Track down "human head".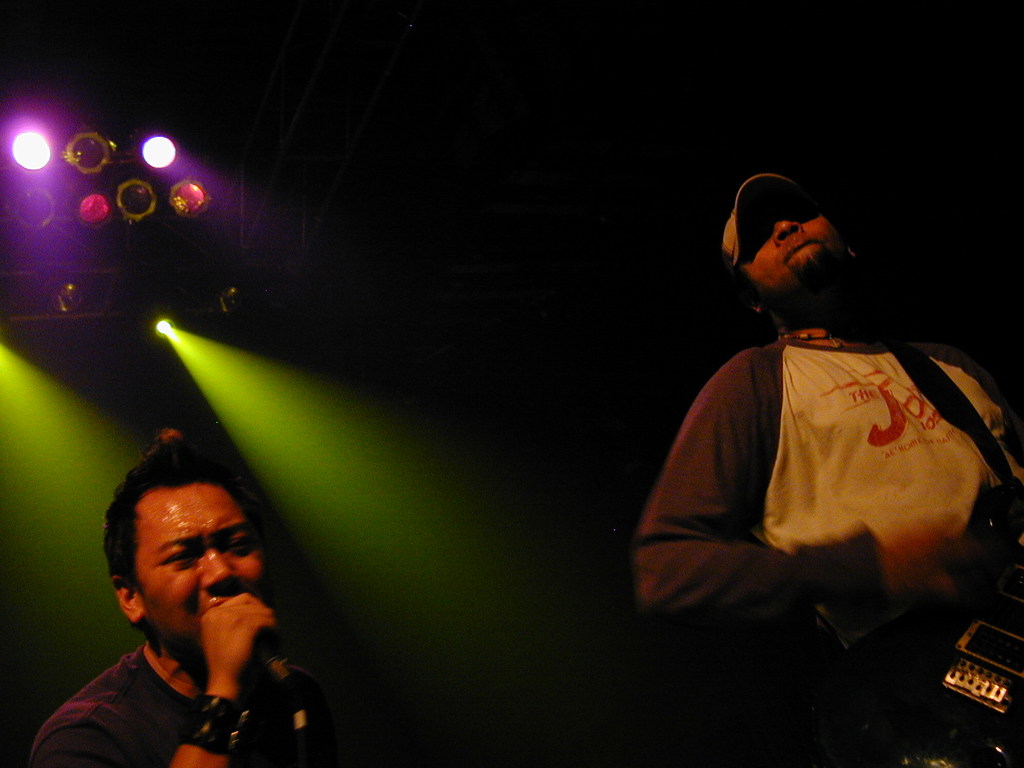
Tracked to <box>721,173,859,319</box>.
